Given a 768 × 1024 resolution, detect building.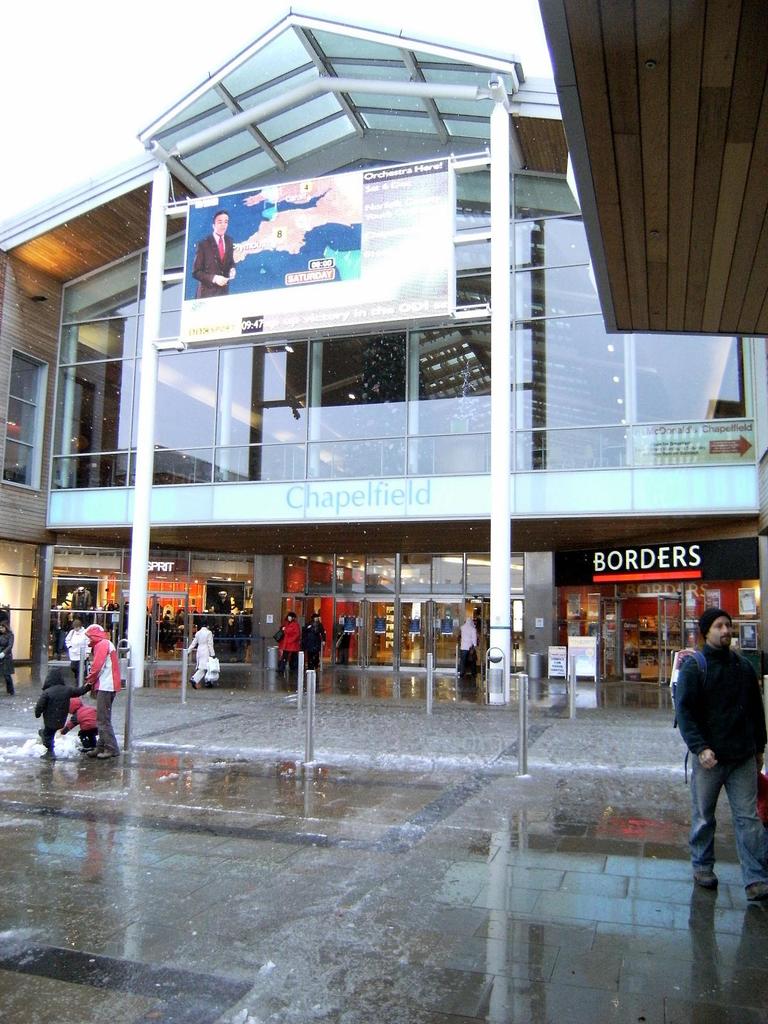
left=0, top=0, right=767, bottom=737.
